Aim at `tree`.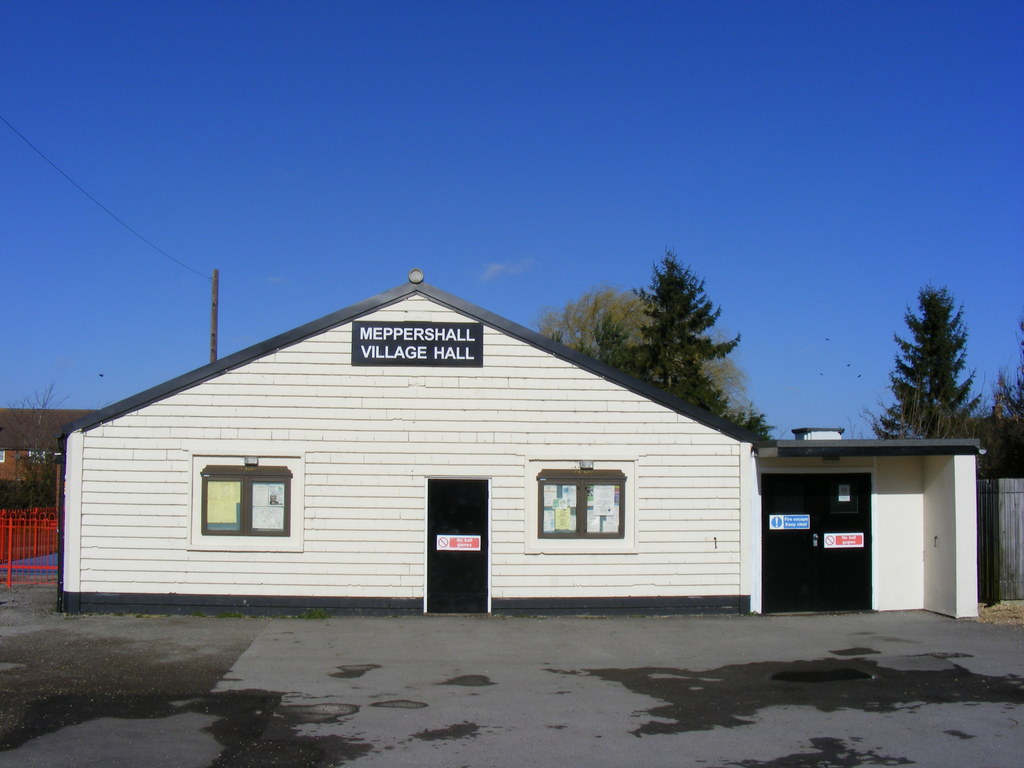
Aimed at detection(0, 385, 74, 508).
